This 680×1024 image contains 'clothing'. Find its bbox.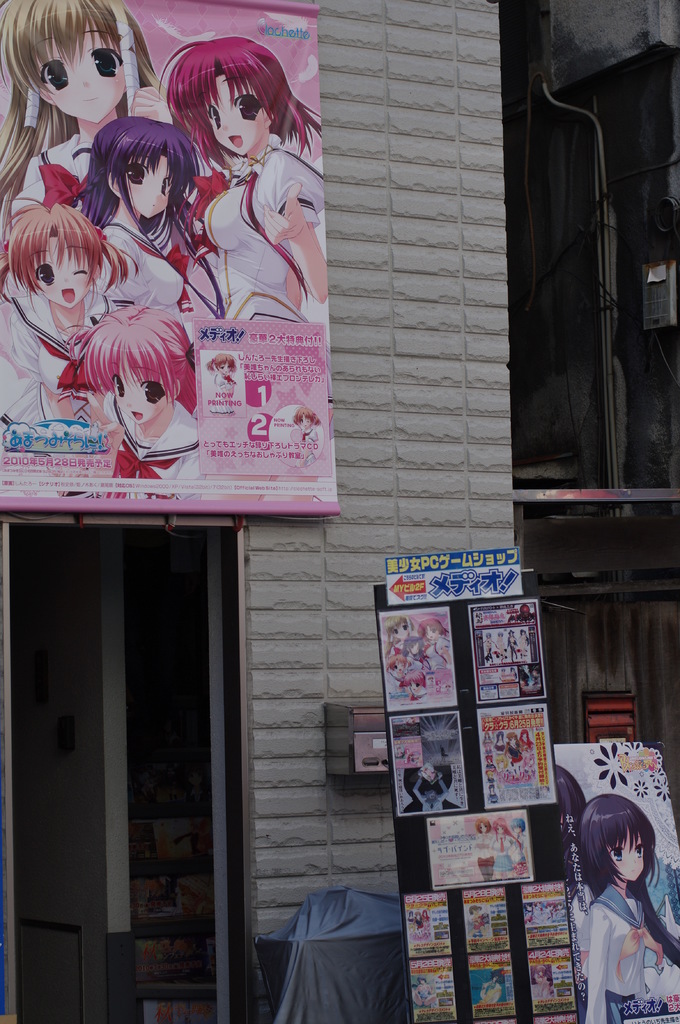
select_region(490, 836, 511, 872).
